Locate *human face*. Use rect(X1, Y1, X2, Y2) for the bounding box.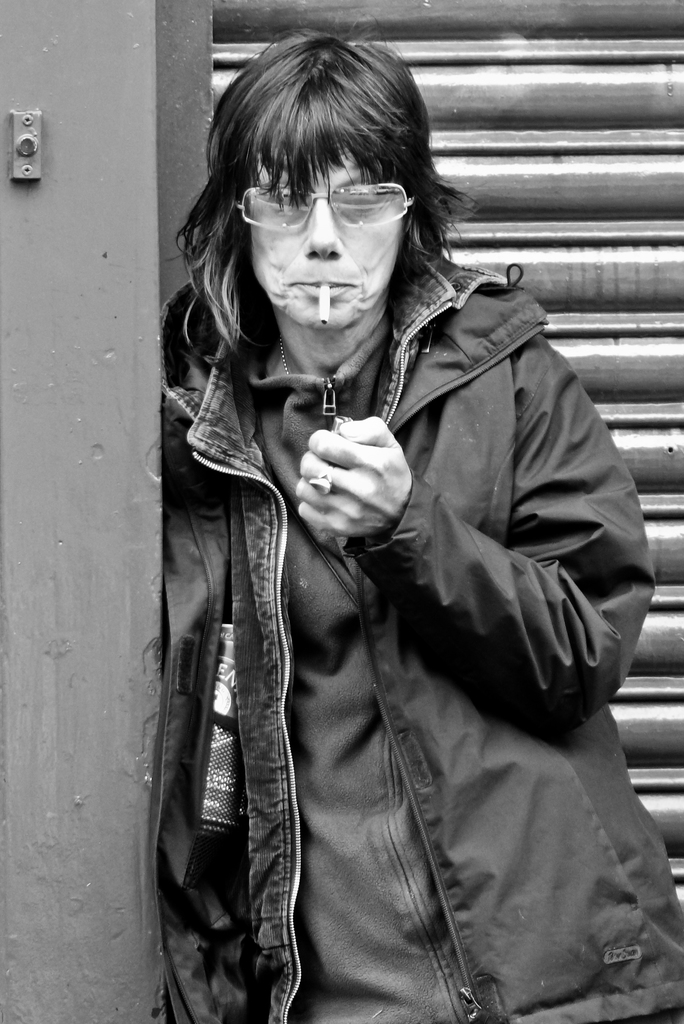
rect(247, 147, 406, 335).
